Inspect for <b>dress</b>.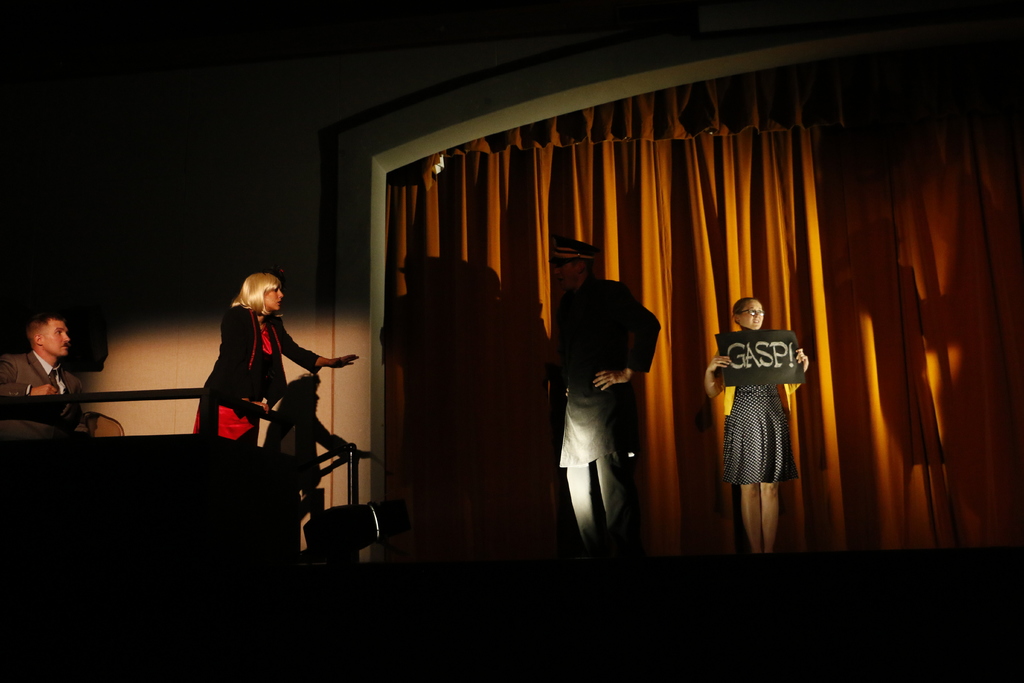
Inspection: BBox(726, 383, 795, 487).
